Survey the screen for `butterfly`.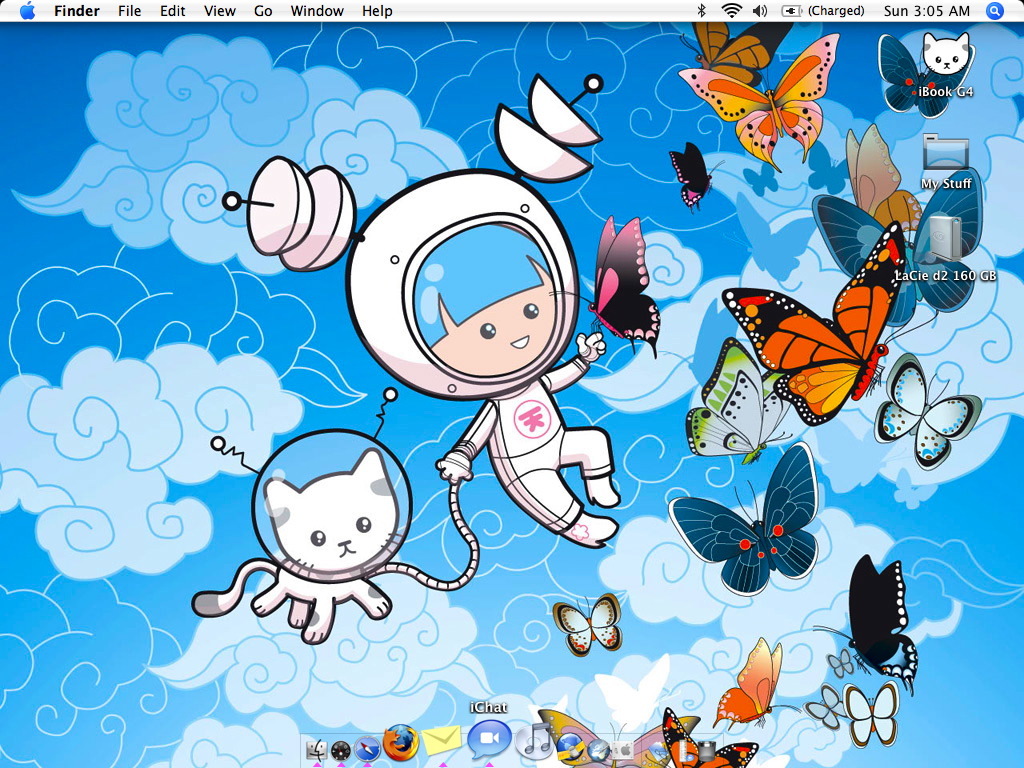
Survey found: Rect(537, 711, 697, 767).
